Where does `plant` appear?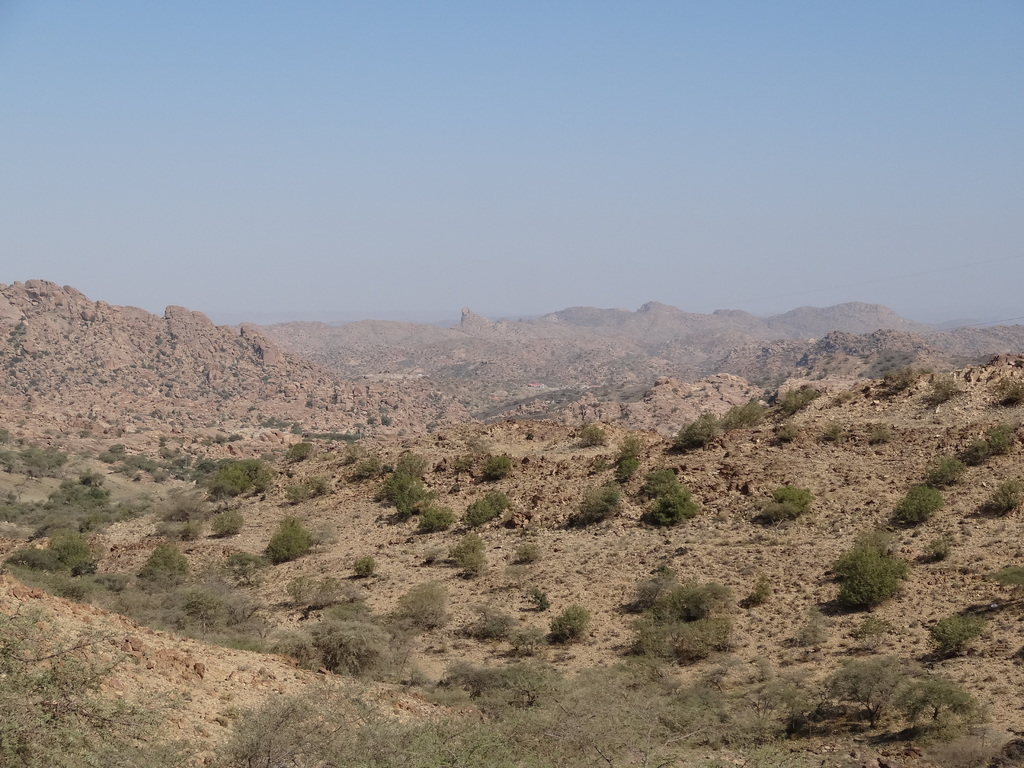
Appears at 964, 438, 991, 465.
